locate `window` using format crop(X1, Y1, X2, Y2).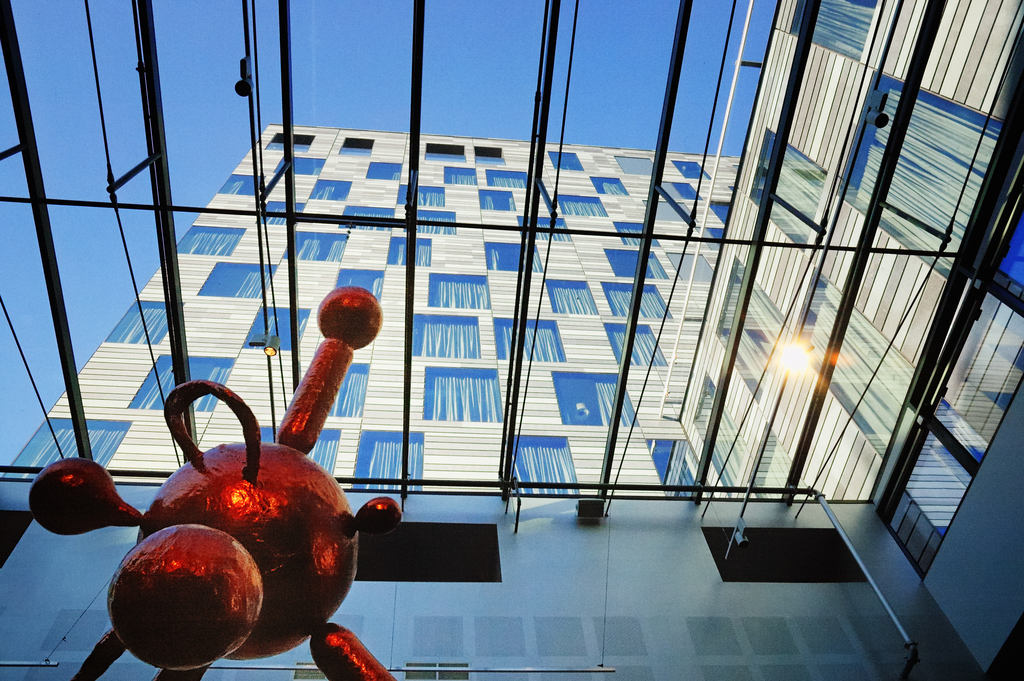
crop(641, 436, 716, 503).
